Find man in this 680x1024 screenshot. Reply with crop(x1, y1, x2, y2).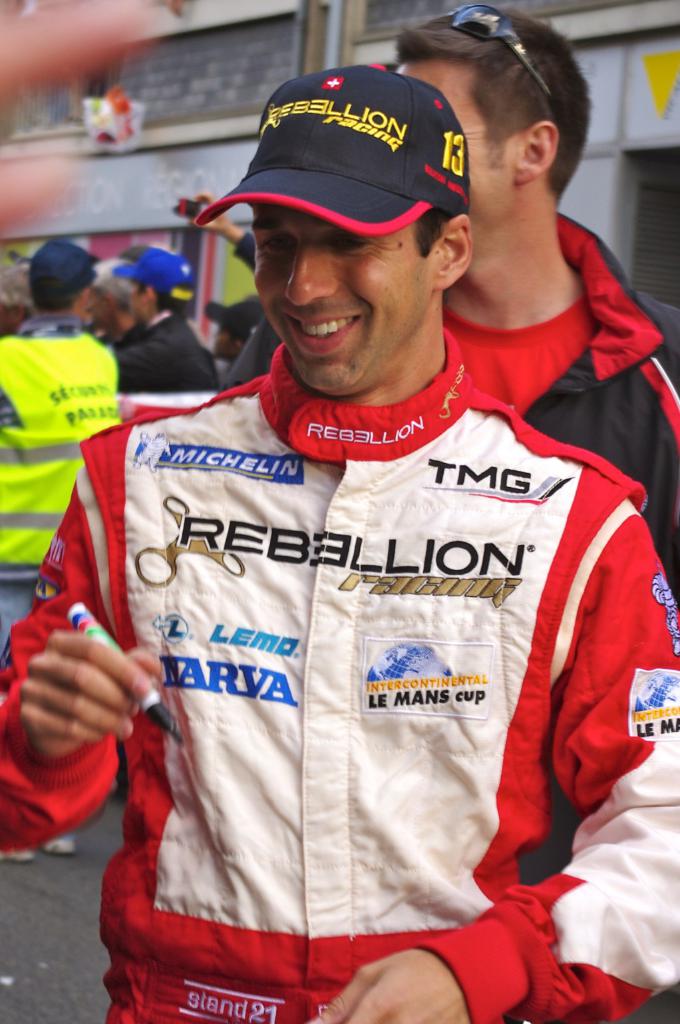
crop(0, 239, 120, 863).
